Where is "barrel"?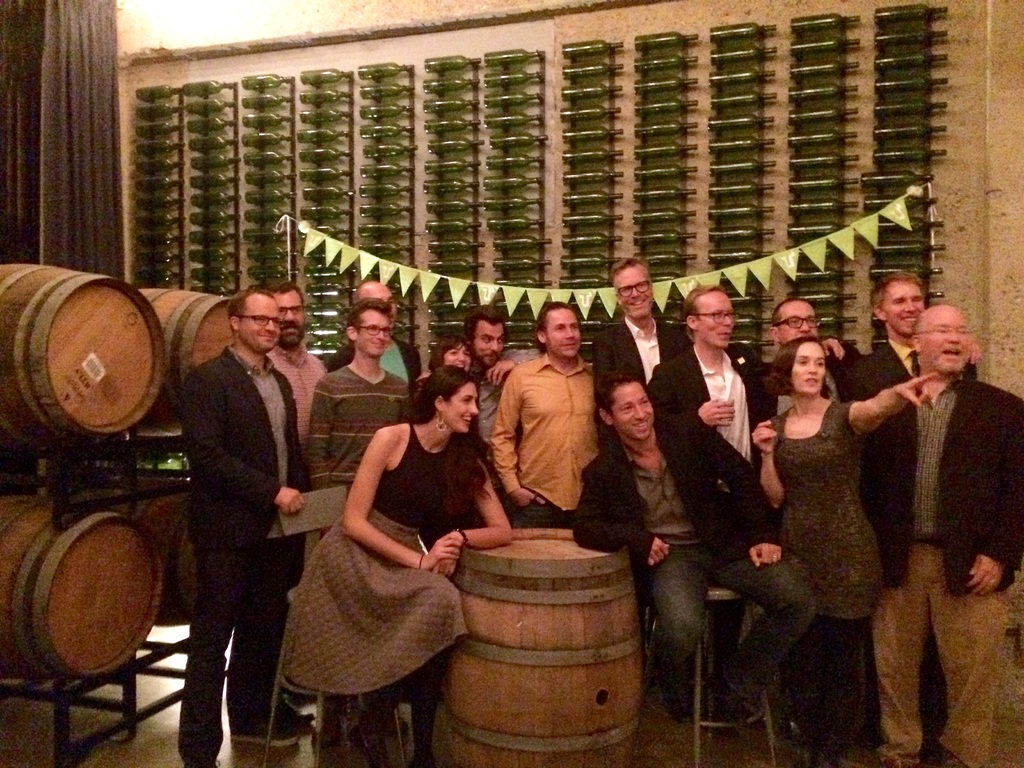
BBox(0, 262, 180, 443).
